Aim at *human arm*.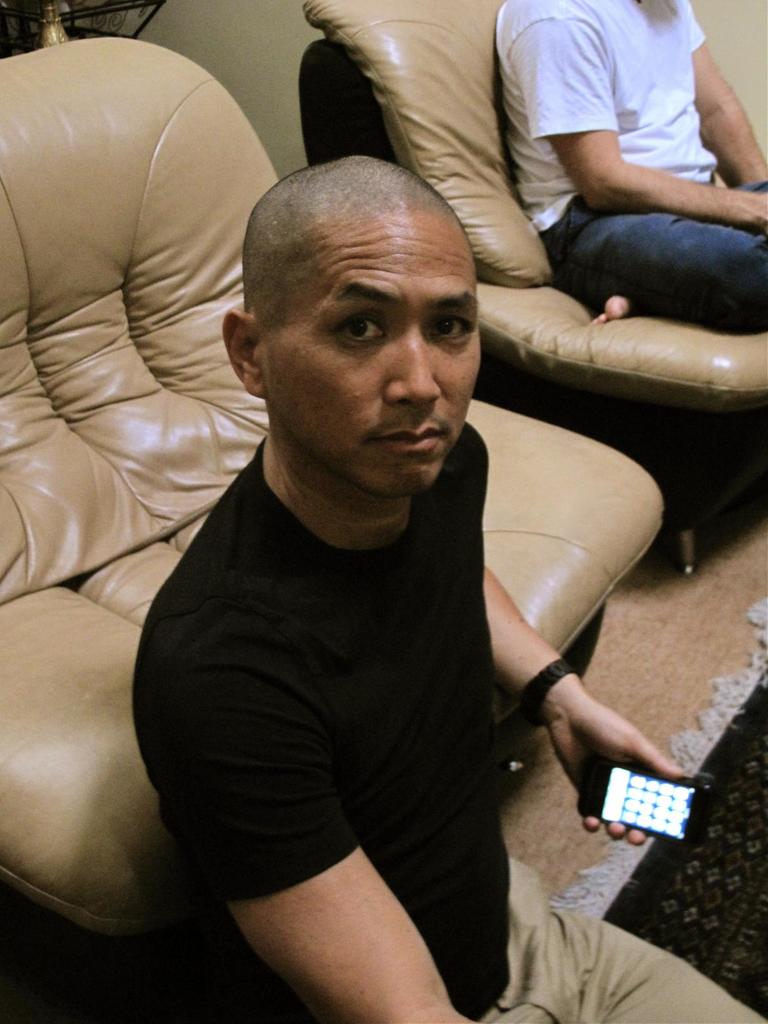
Aimed at (497,6,767,233).
